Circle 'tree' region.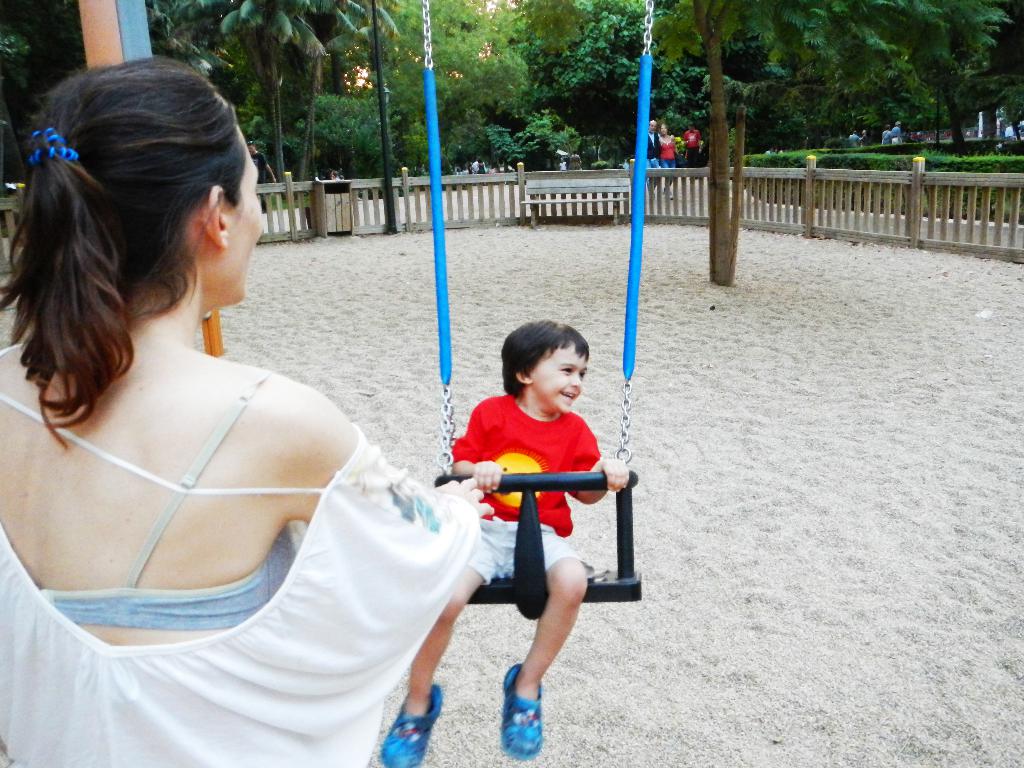
Region: (855,13,1014,149).
